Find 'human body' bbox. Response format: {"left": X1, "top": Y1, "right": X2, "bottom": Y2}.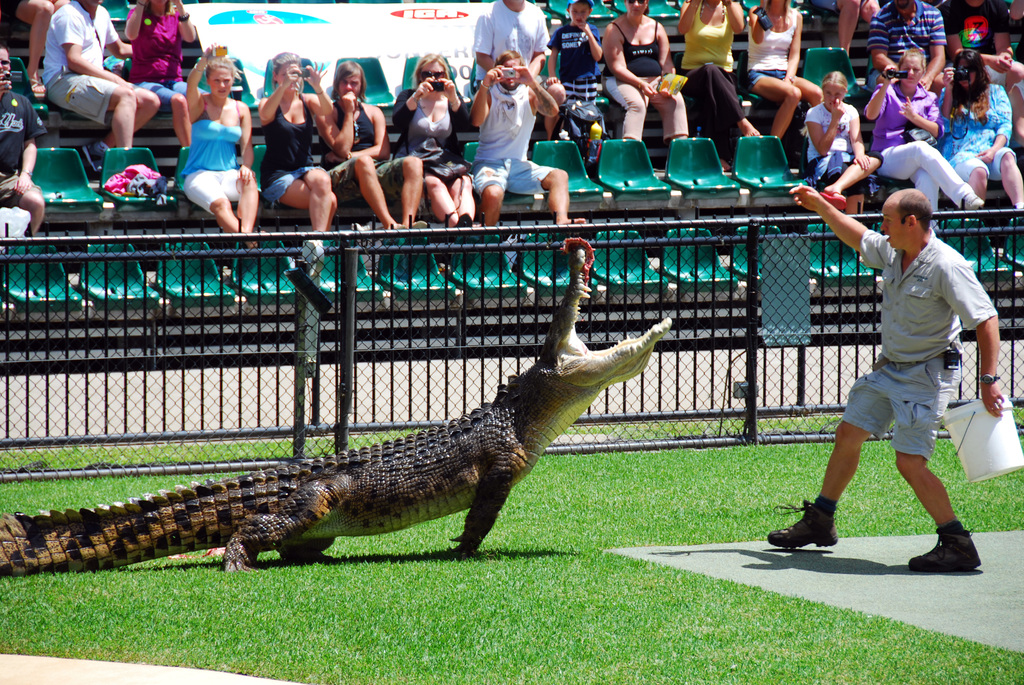
{"left": 0, "top": 74, "right": 49, "bottom": 236}.
